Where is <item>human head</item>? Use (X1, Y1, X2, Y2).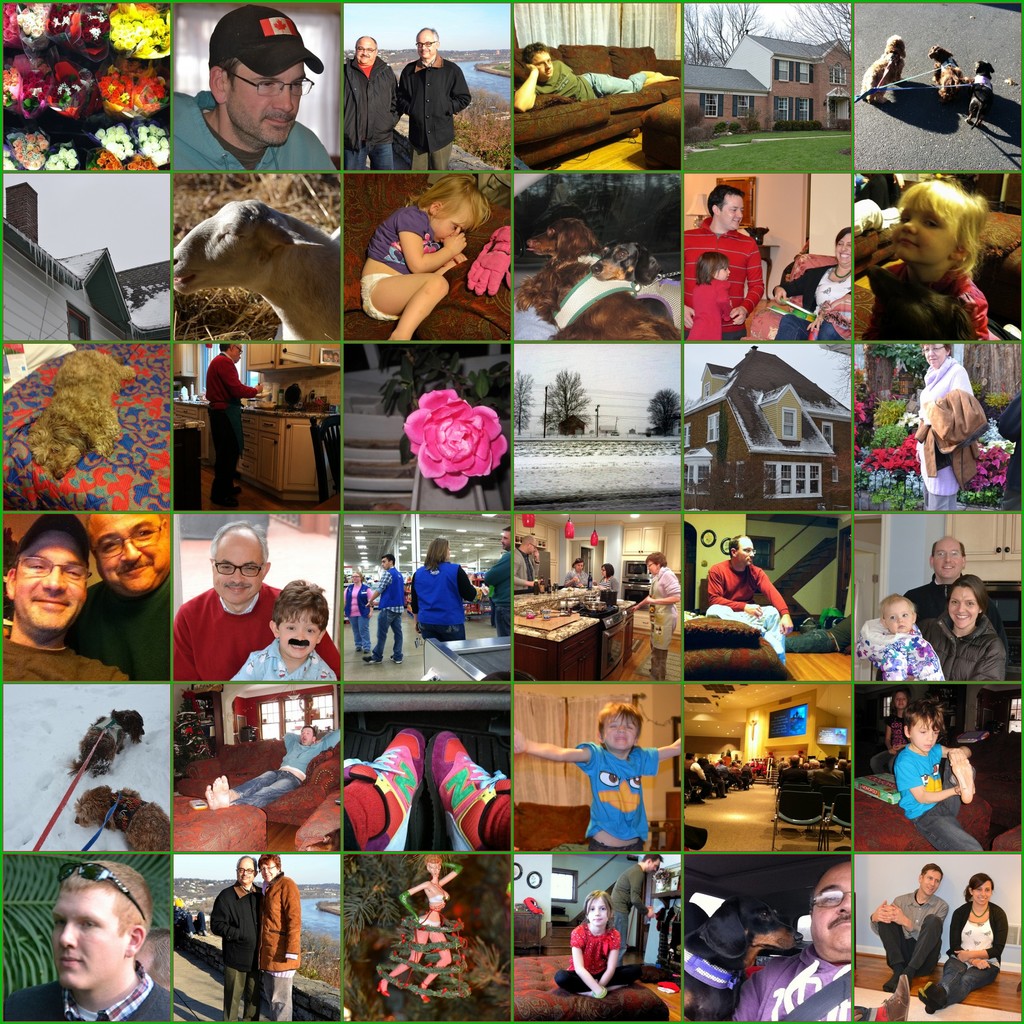
(219, 342, 242, 366).
